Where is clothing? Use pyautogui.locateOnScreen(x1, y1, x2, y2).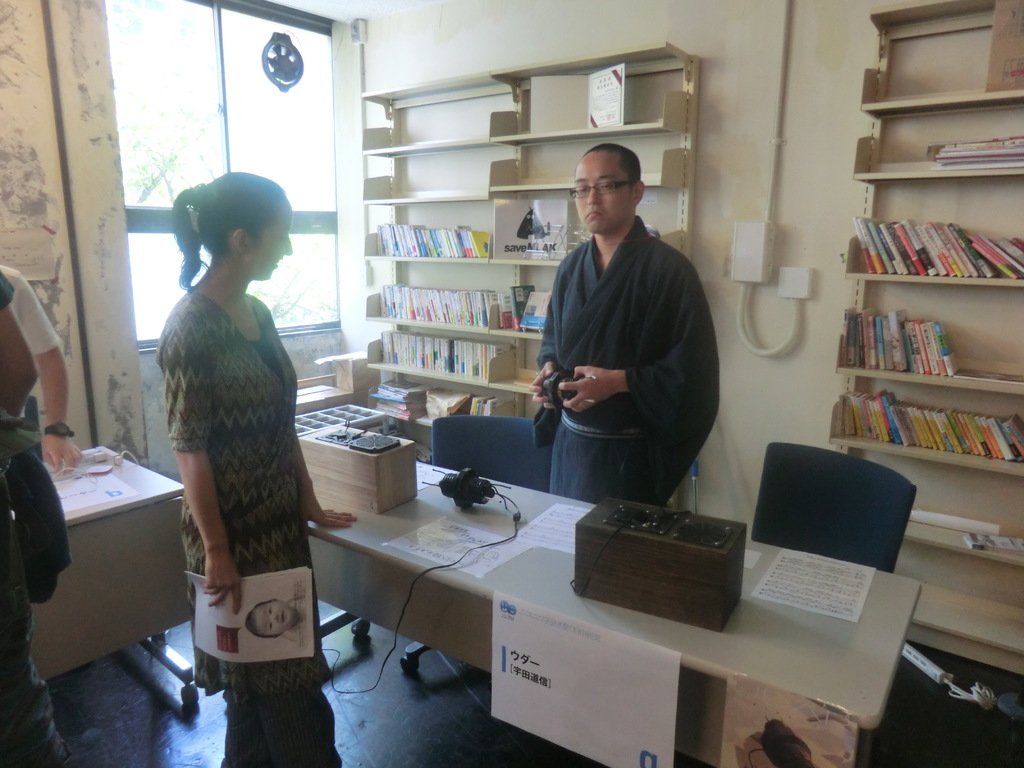
pyautogui.locateOnScreen(522, 173, 723, 511).
